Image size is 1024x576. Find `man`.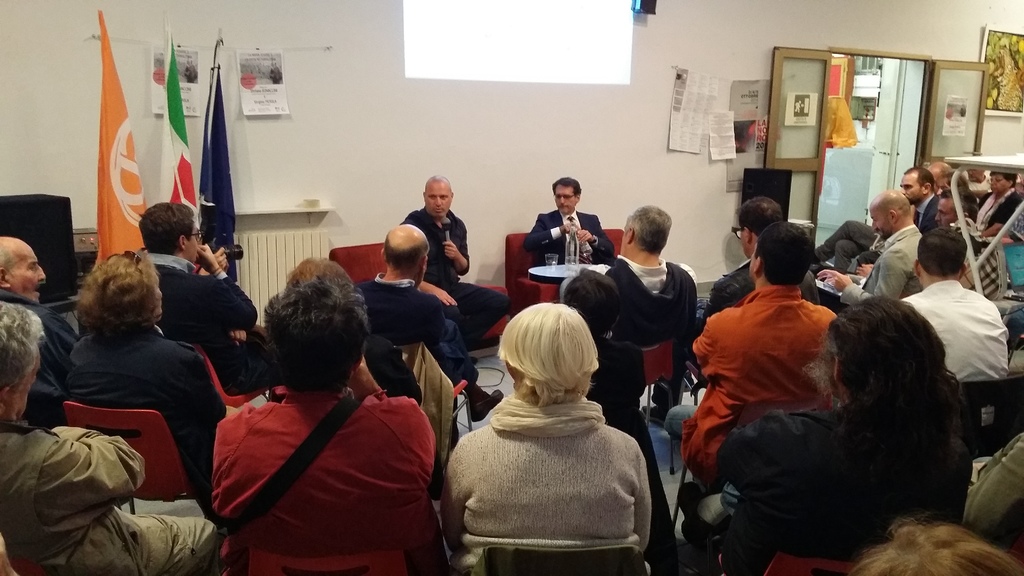
locate(888, 166, 936, 225).
